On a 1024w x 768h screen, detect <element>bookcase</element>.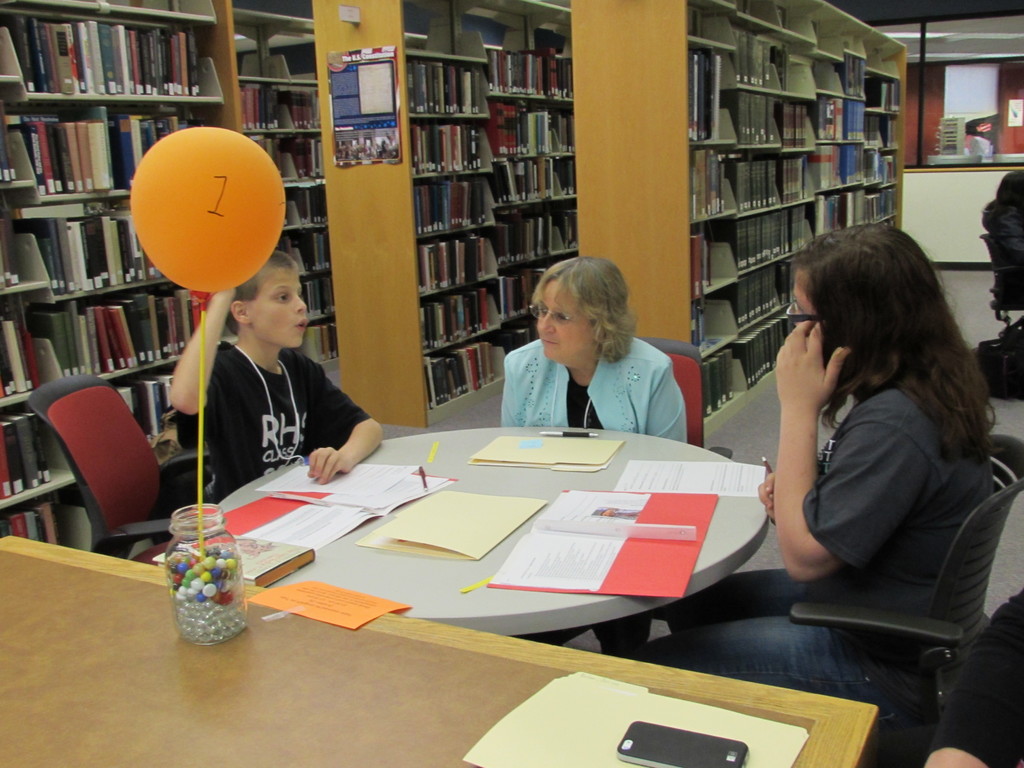
locate(0, 0, 243, 560).
